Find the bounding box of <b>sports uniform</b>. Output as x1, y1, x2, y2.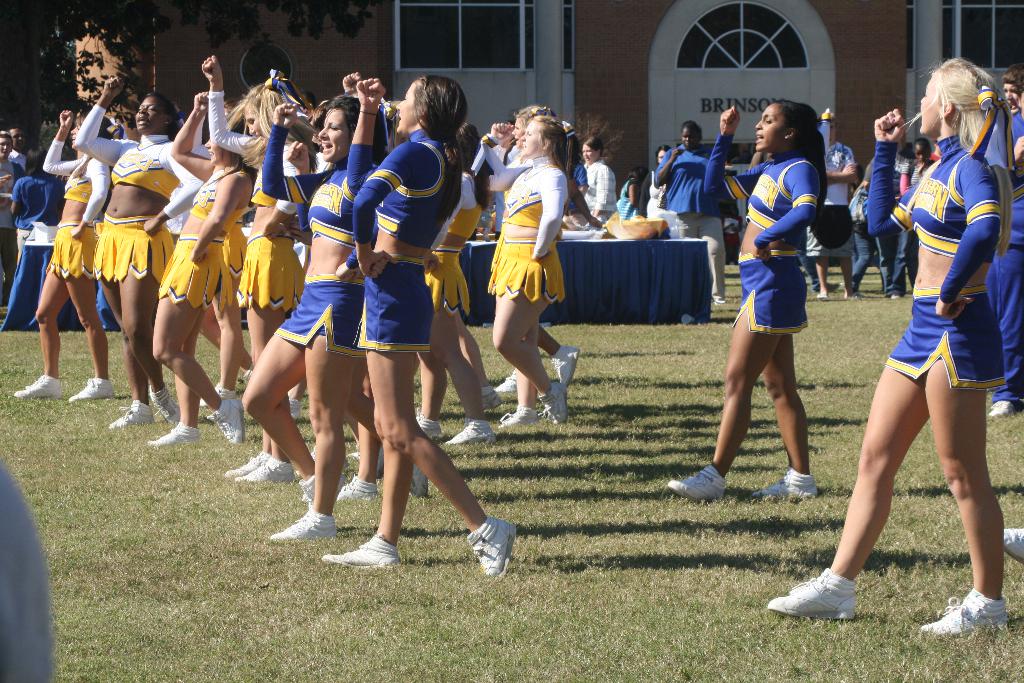
9, 168, 68, 276.
